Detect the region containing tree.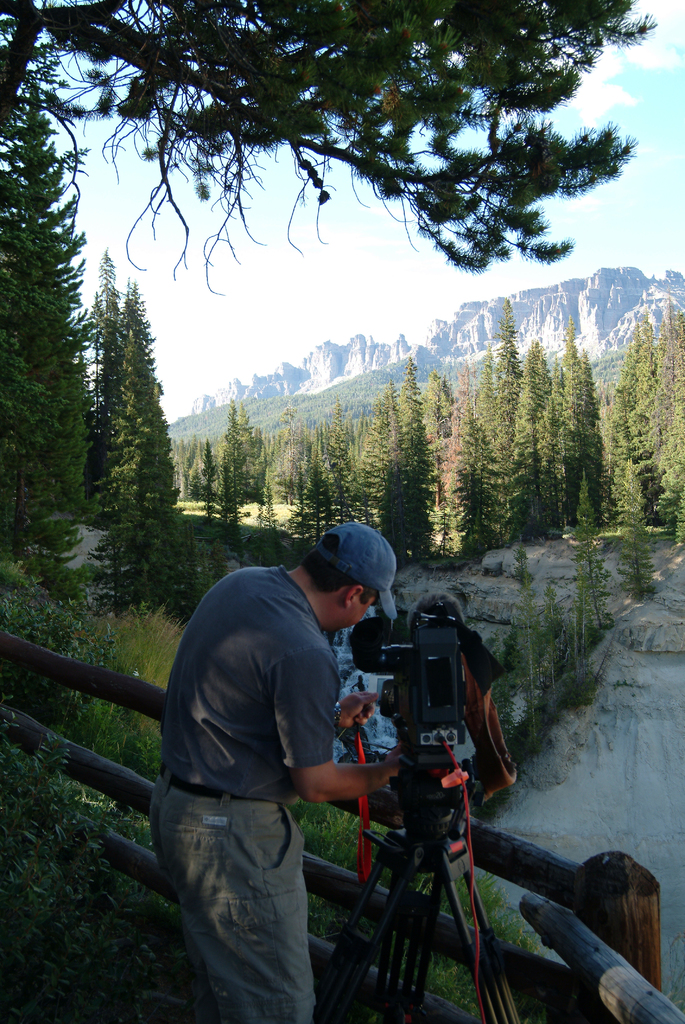
bbox=(592, 308, 684, 524).
